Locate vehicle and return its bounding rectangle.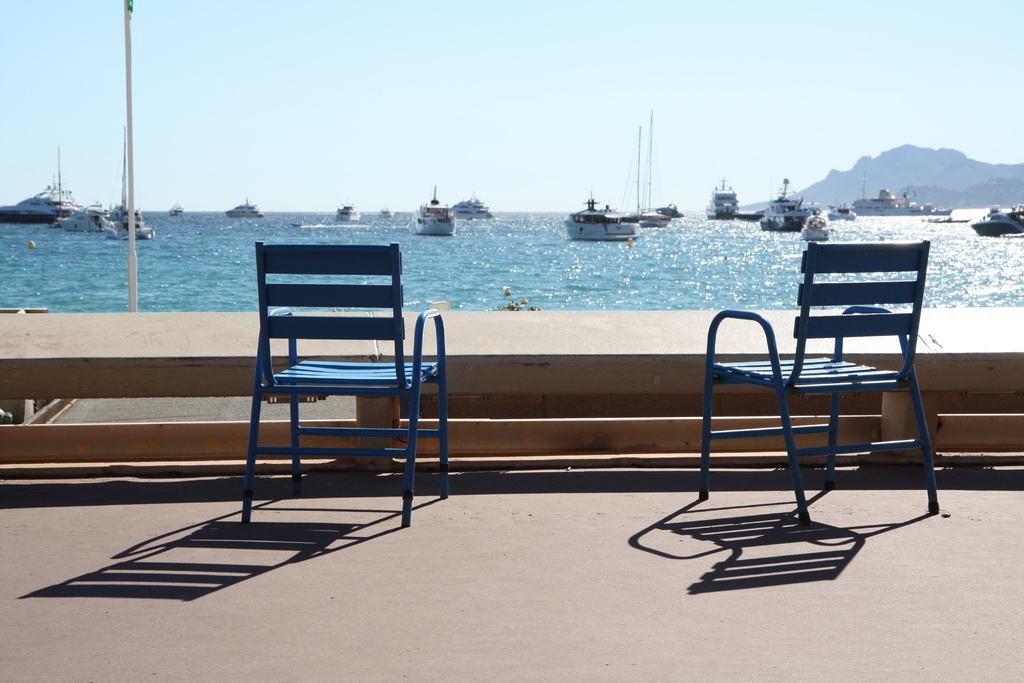
l=566, t=186, r=645, b=238.
